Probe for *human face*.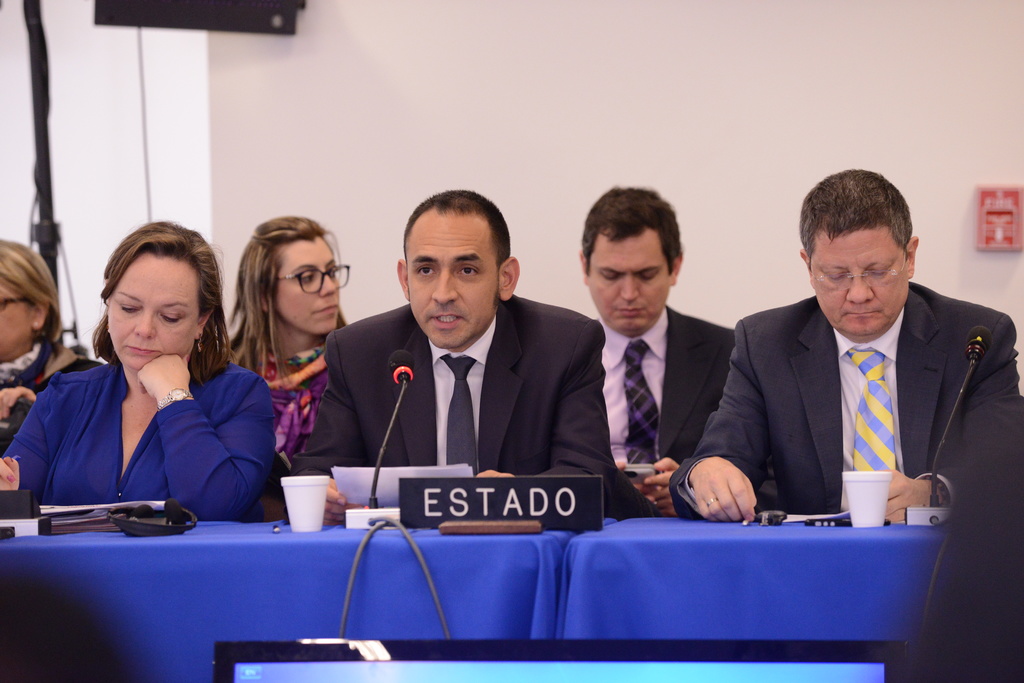
Probe result: [810, 226, 910, 333].
